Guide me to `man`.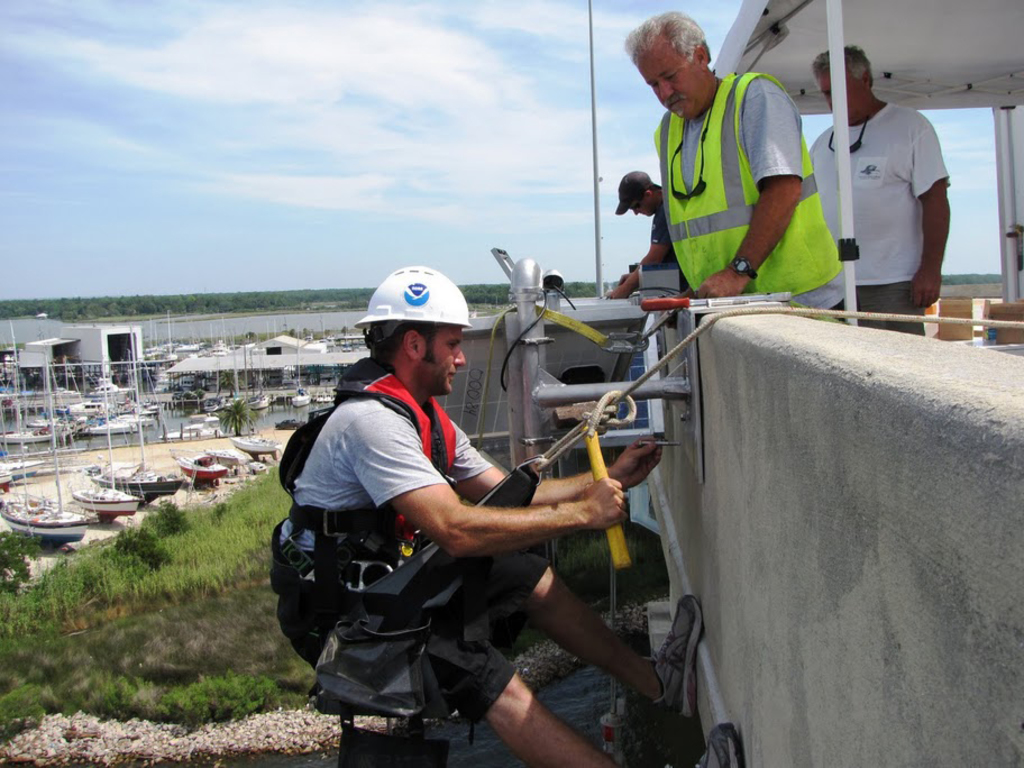
Guidance: detection(833, 66, 964, 327).
